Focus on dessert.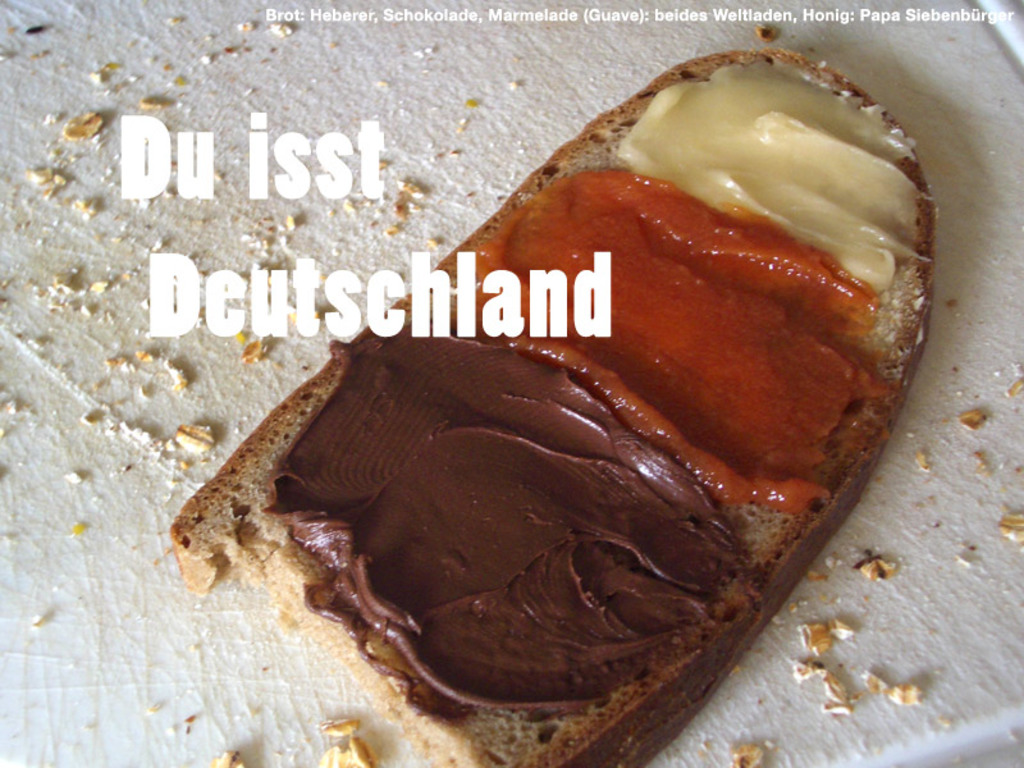
Focused at <bbox>178, 54, 951, 767</bbox>.
